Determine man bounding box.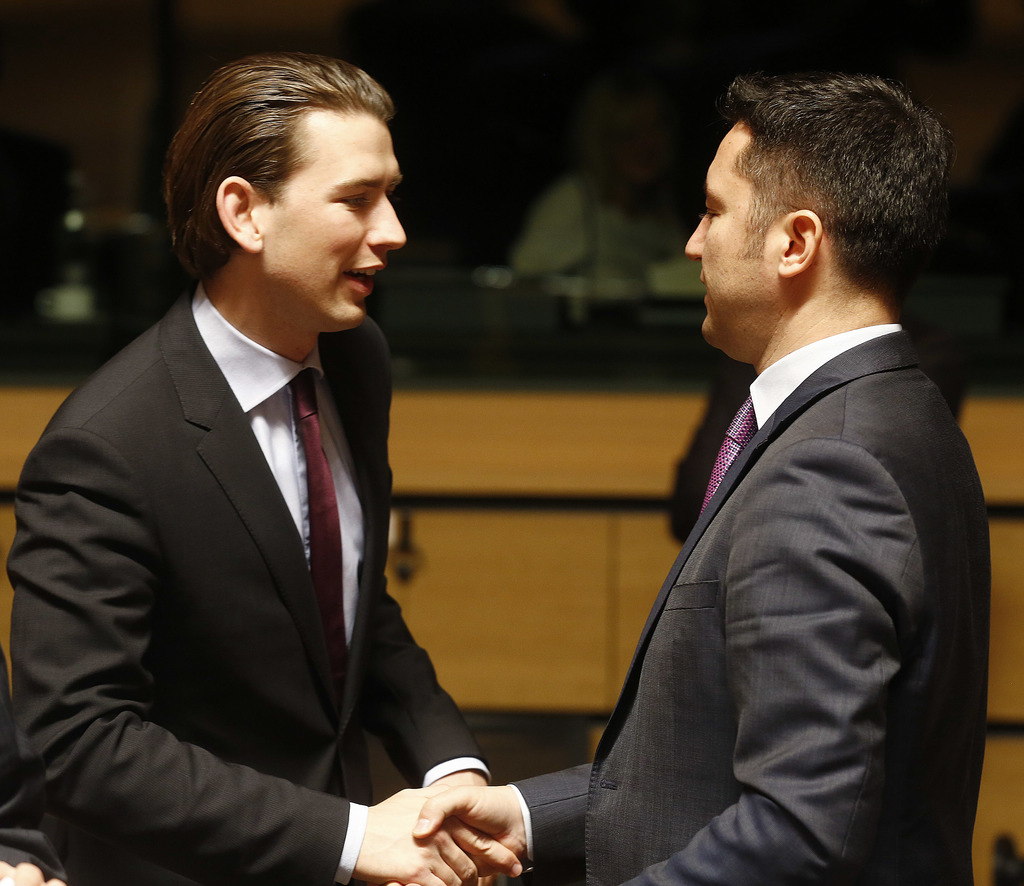
Determined: [11,52,520,885].
